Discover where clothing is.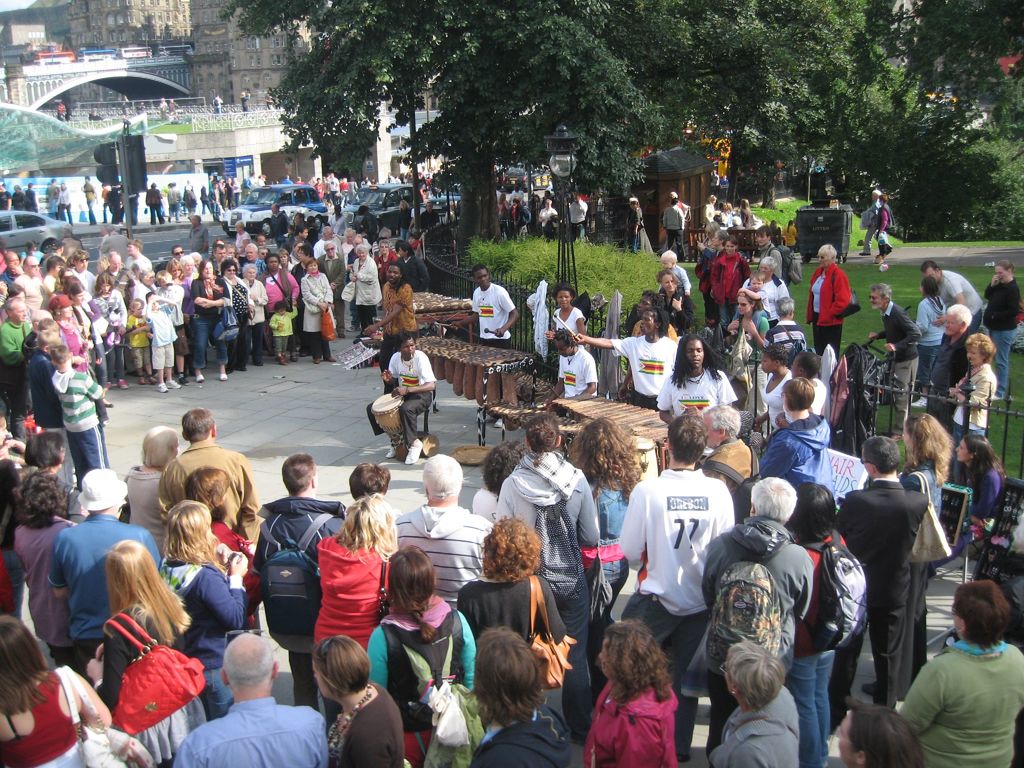
Discovered at bbox=[710, 688, 800, 767].
